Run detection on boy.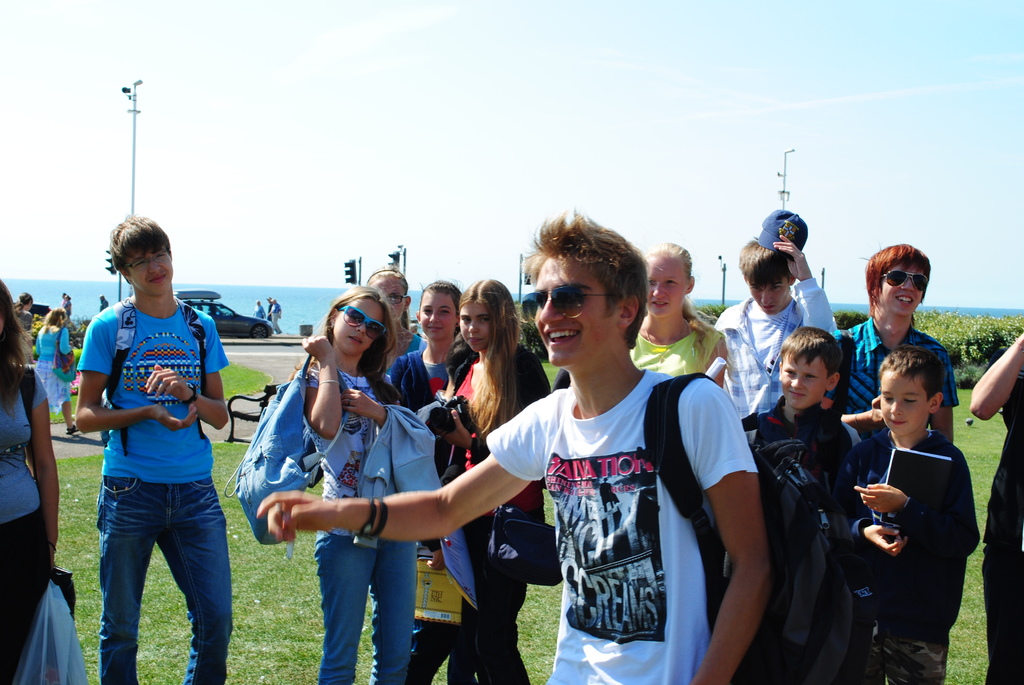
Result: BBox(73, 216, 235, 682).
